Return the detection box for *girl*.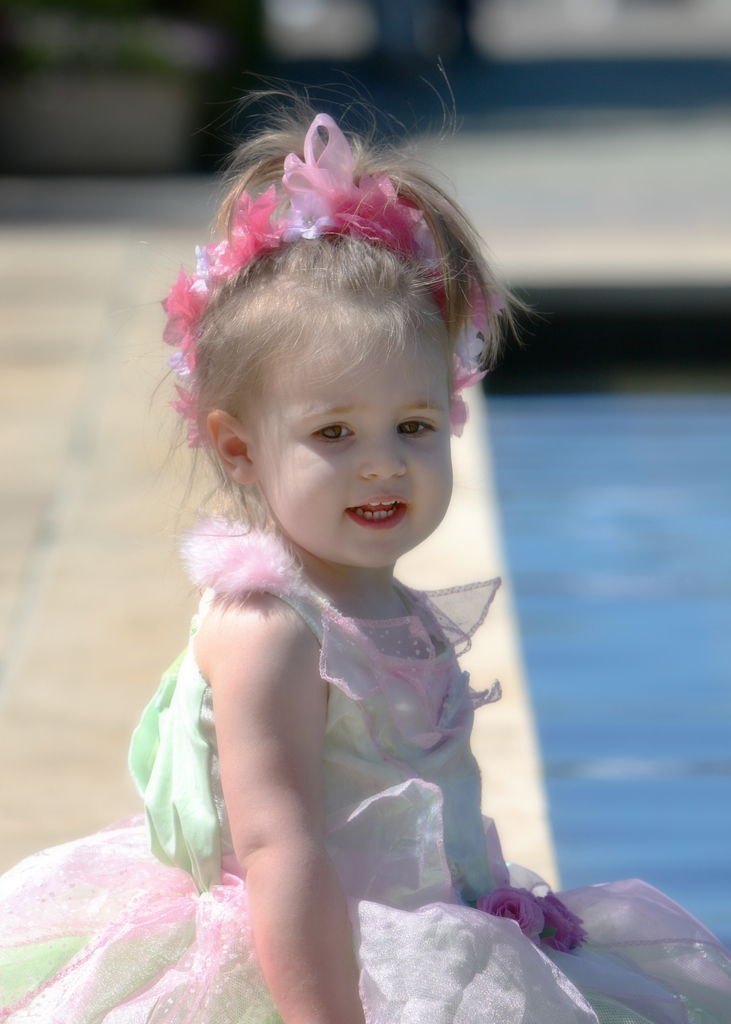
pyautogui.locateOnScreen(0, 66, 730, 1023).
